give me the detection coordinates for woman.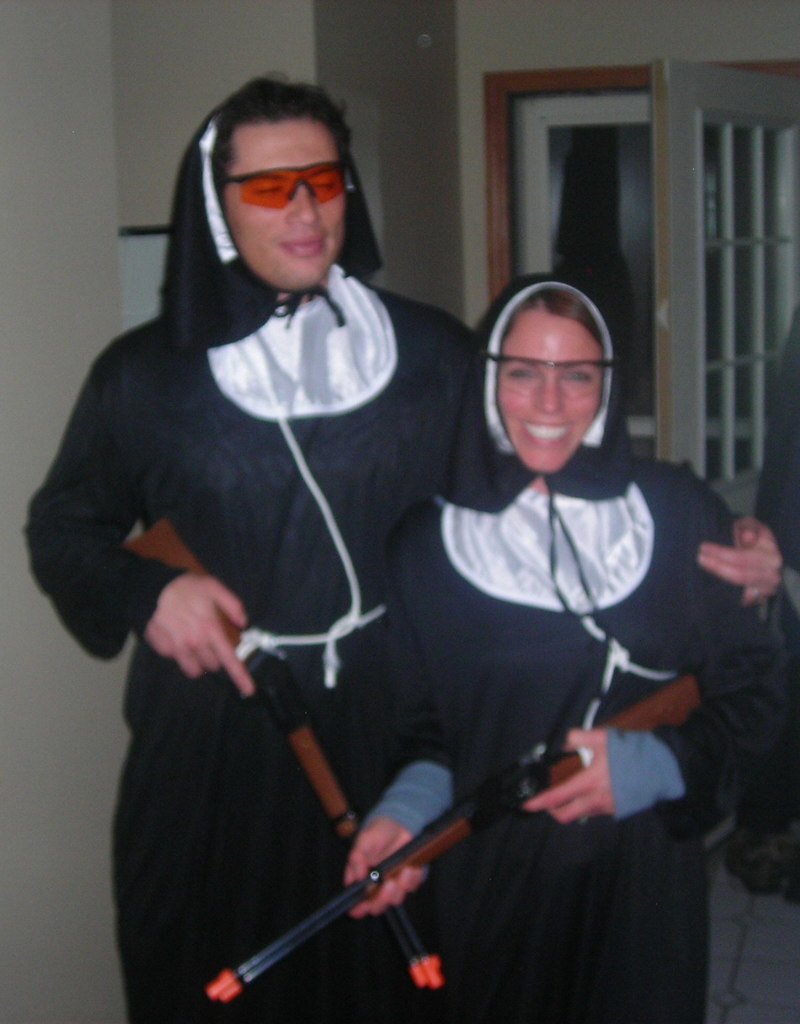
bbox=[61, 55, 530, 1023].
